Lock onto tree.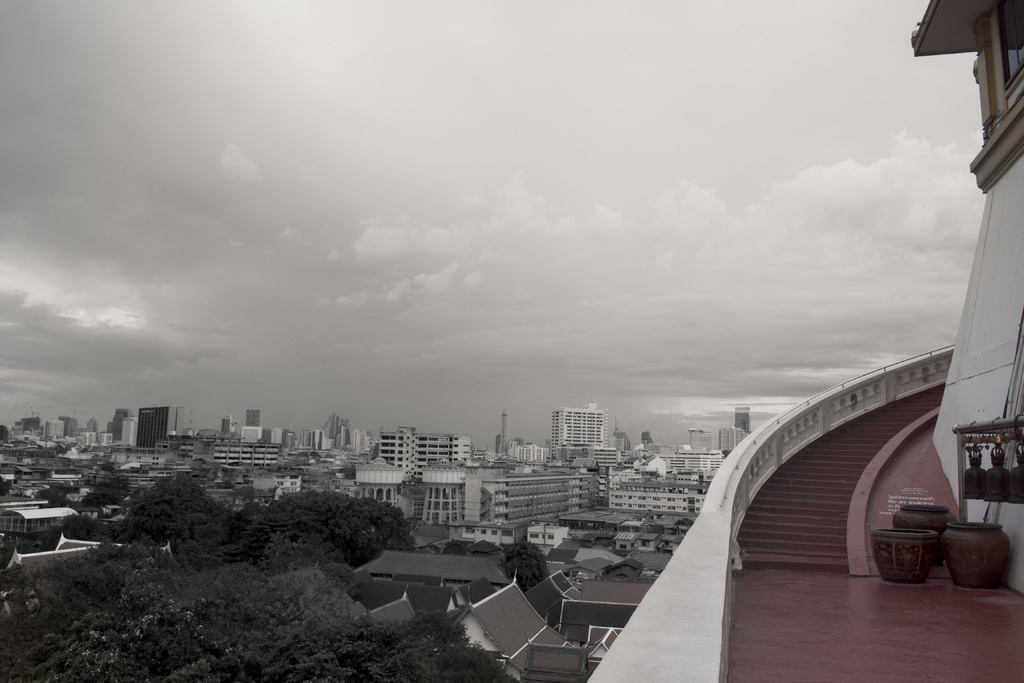
Locked: 224:484:419:582.
